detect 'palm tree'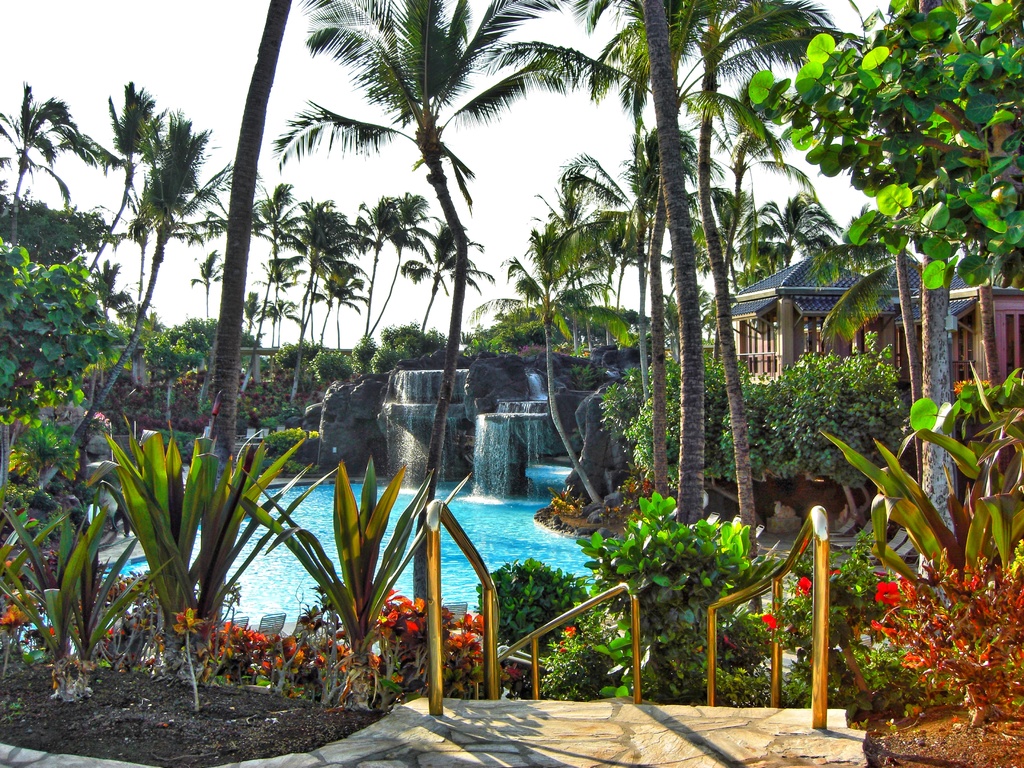
1 100 72 220
